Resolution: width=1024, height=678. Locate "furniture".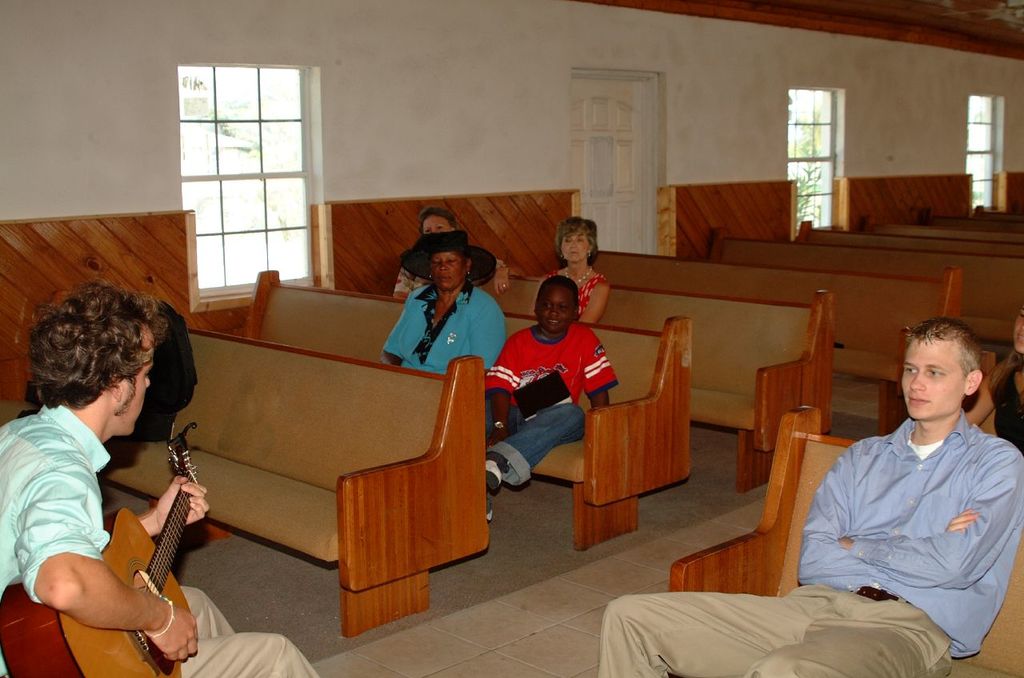
locate(592, 247, 965, 435).
